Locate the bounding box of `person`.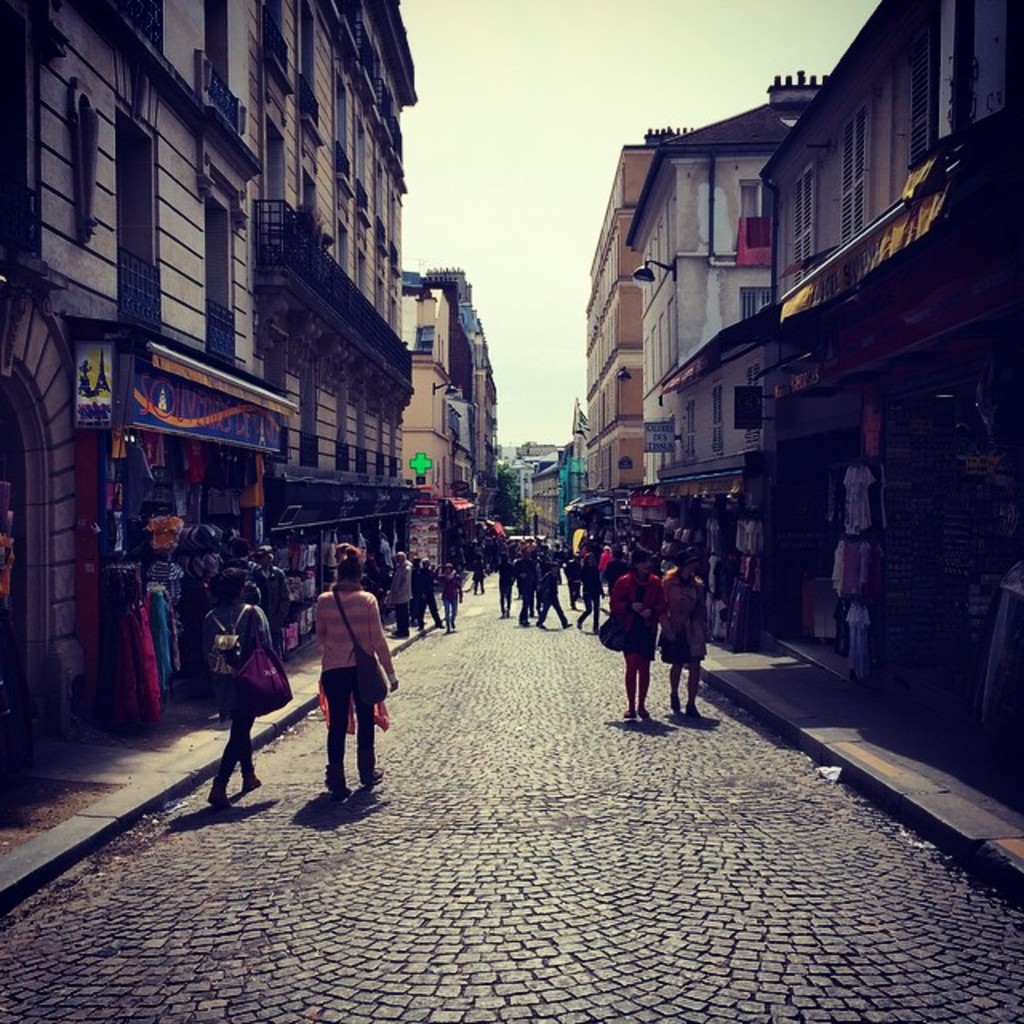
Bounding box: (306,539,397,806).
